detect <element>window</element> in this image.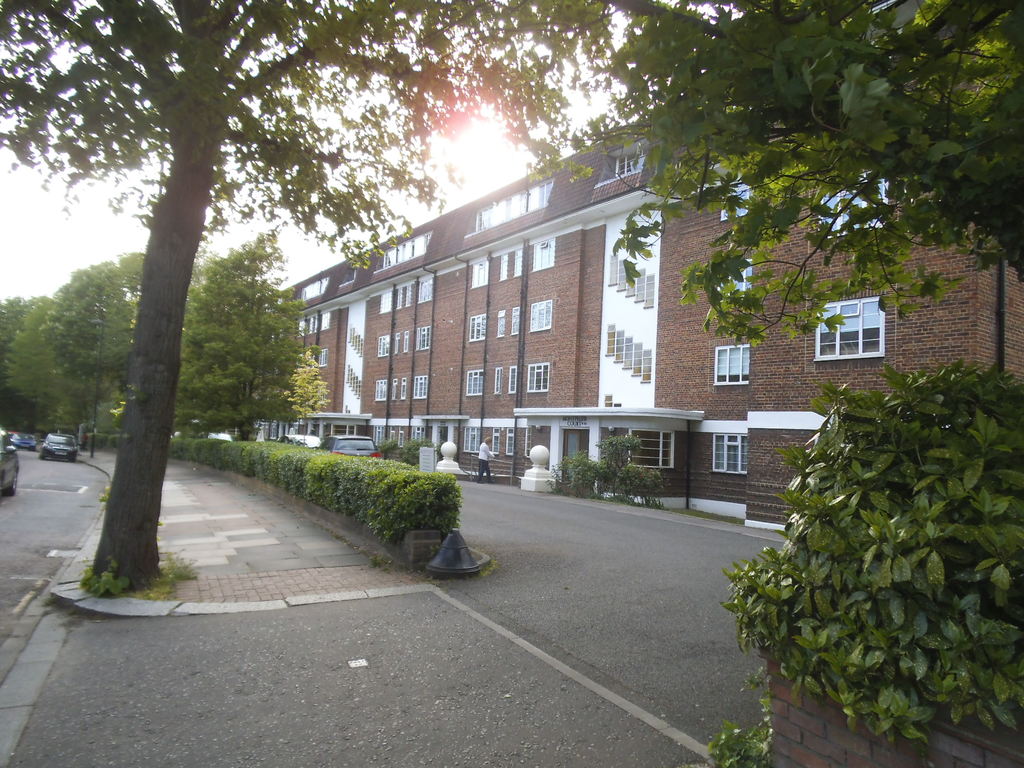
Detection: <region>507, 371, 513, 396</region>.
